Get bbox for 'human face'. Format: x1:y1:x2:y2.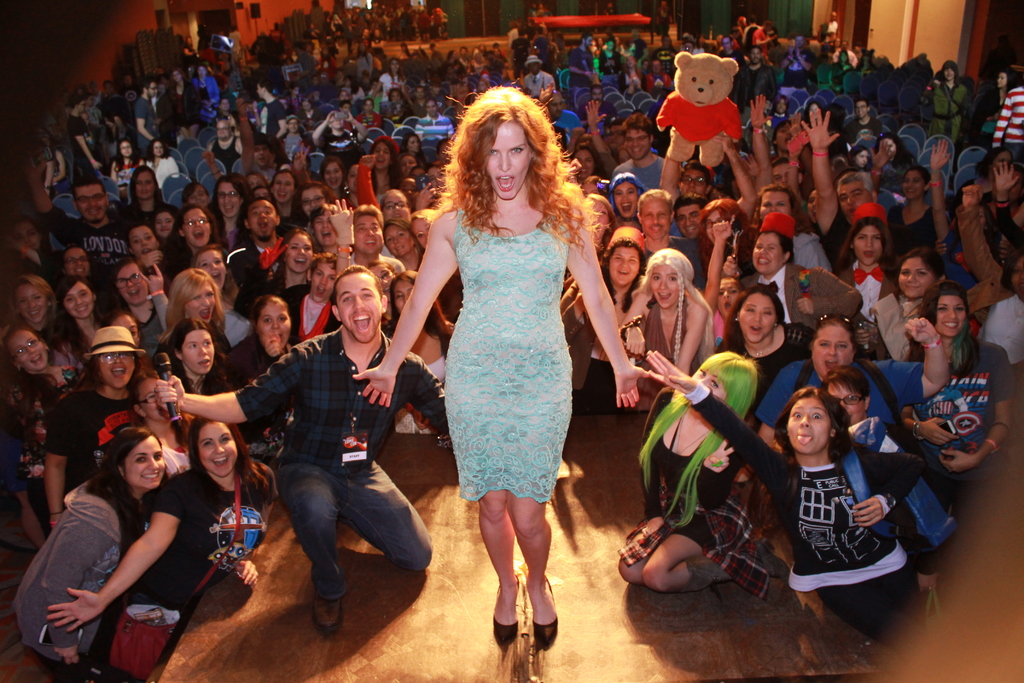
354:214:385:254.
